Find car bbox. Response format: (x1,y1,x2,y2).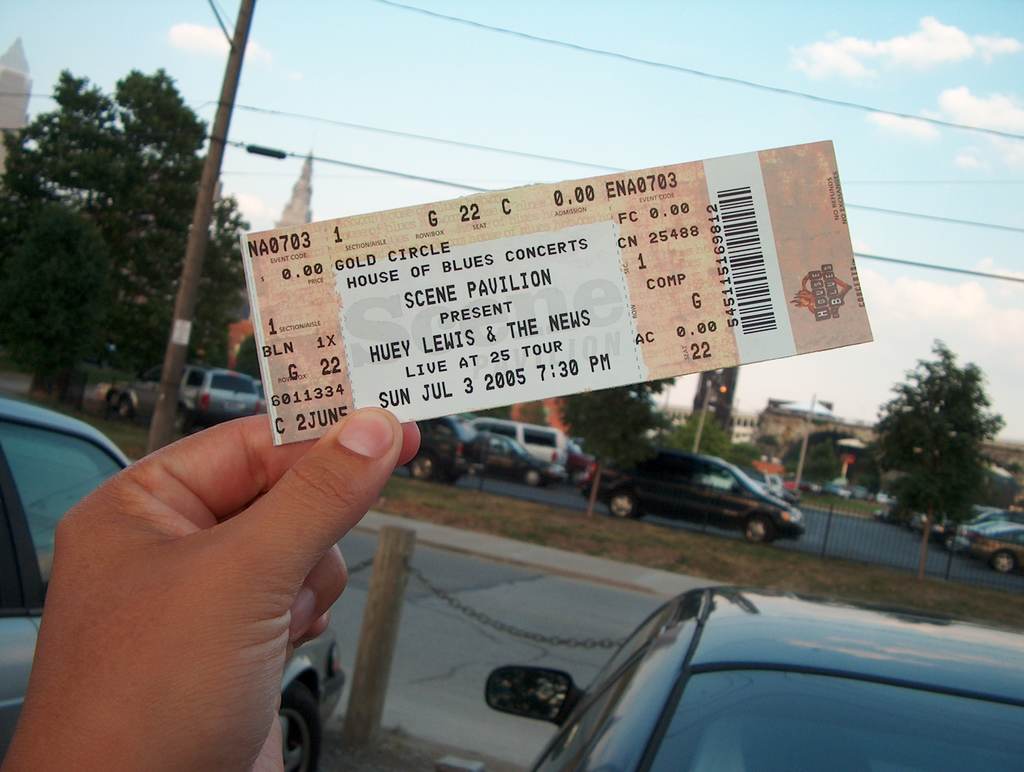
(483,587,1023,771).
